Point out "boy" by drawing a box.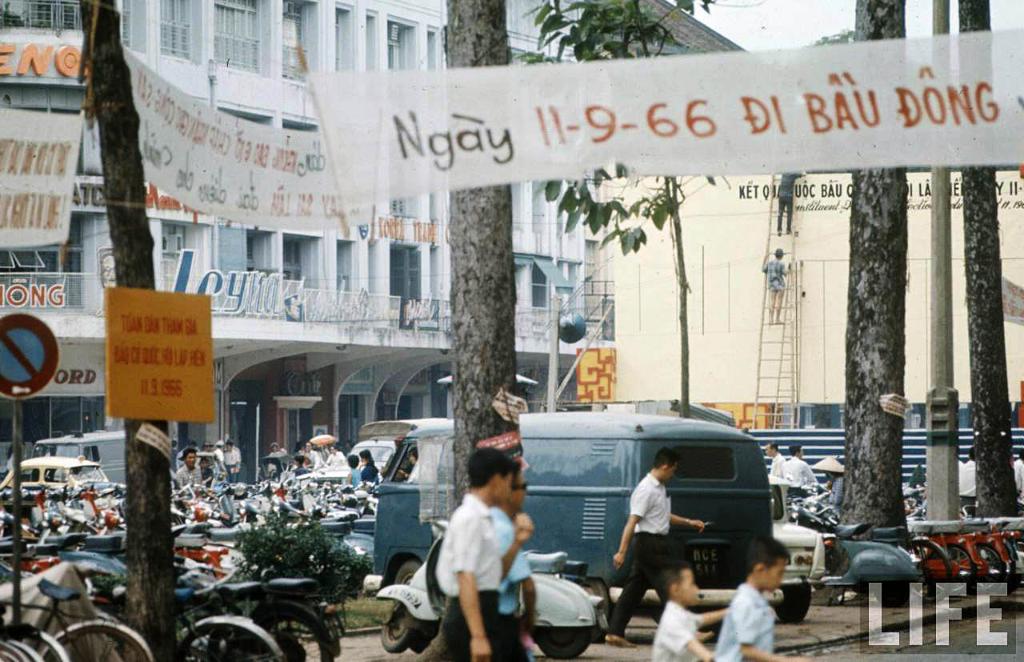
645:555:736:661.
